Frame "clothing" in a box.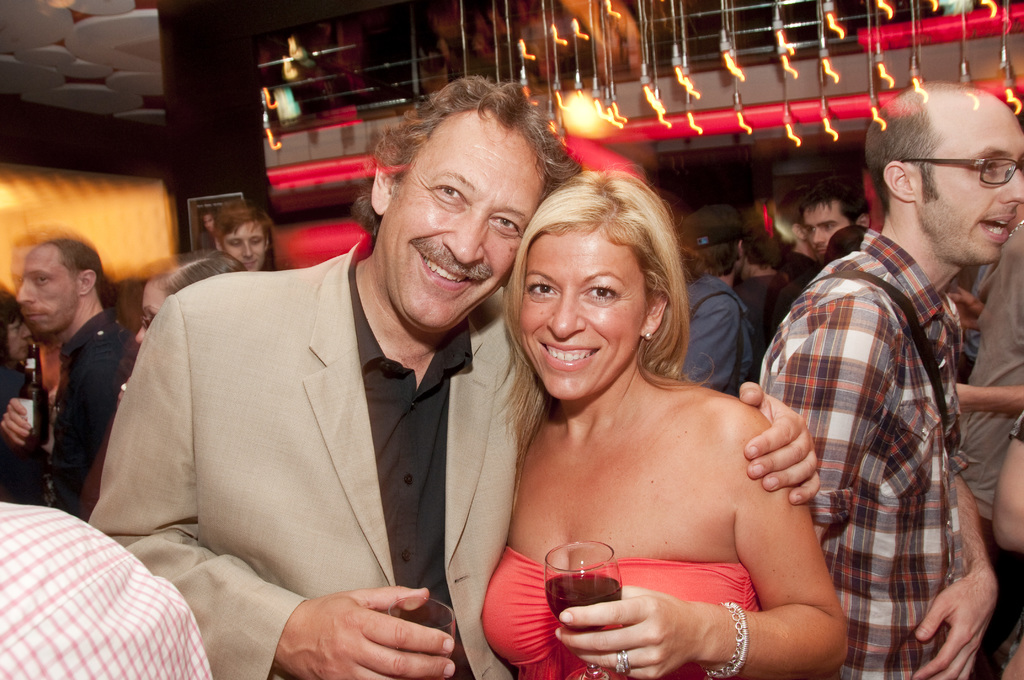
box=[945, 210, 1023, 529].
